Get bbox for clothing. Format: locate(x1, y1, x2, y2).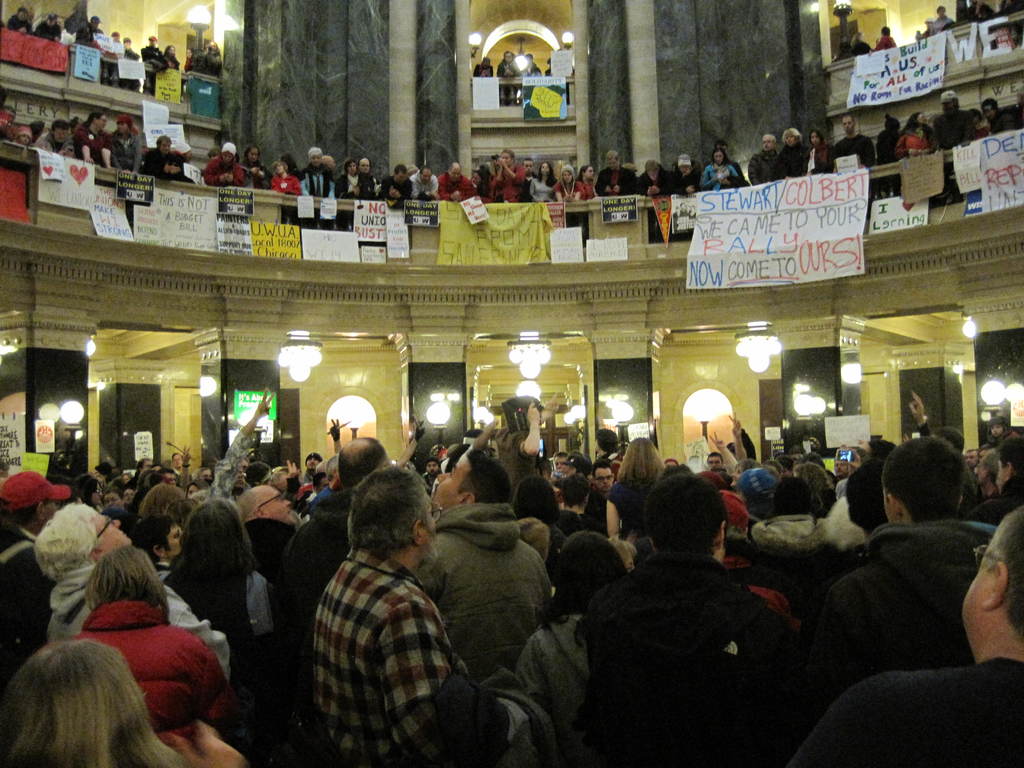
locate(0, 525, 51, 644).
